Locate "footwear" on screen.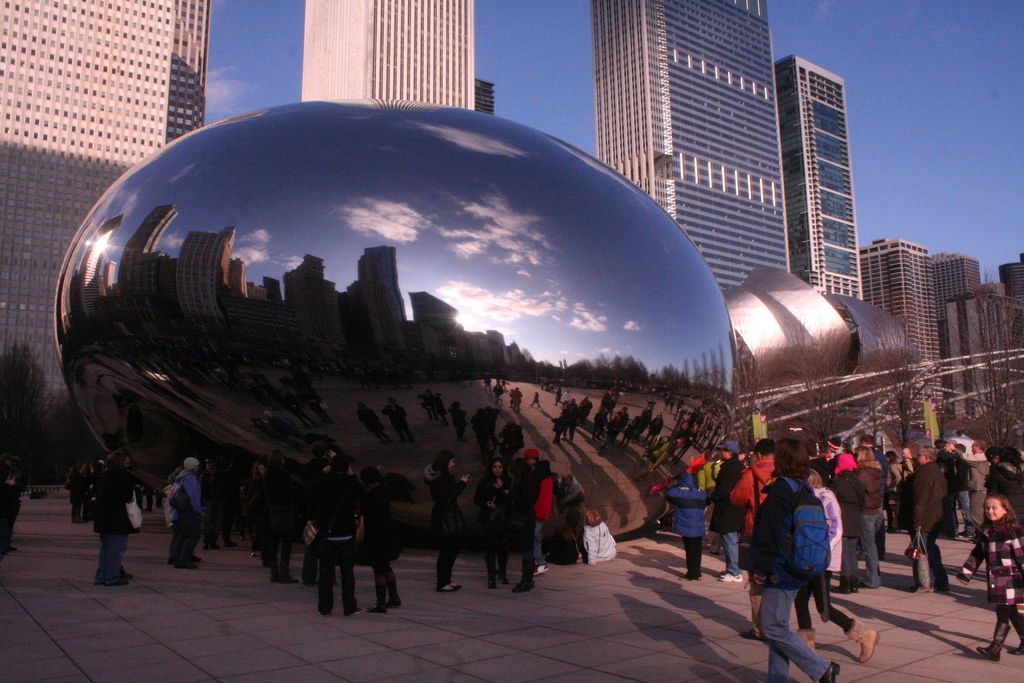
On screen at BBox(534, 565, 548, 574).
